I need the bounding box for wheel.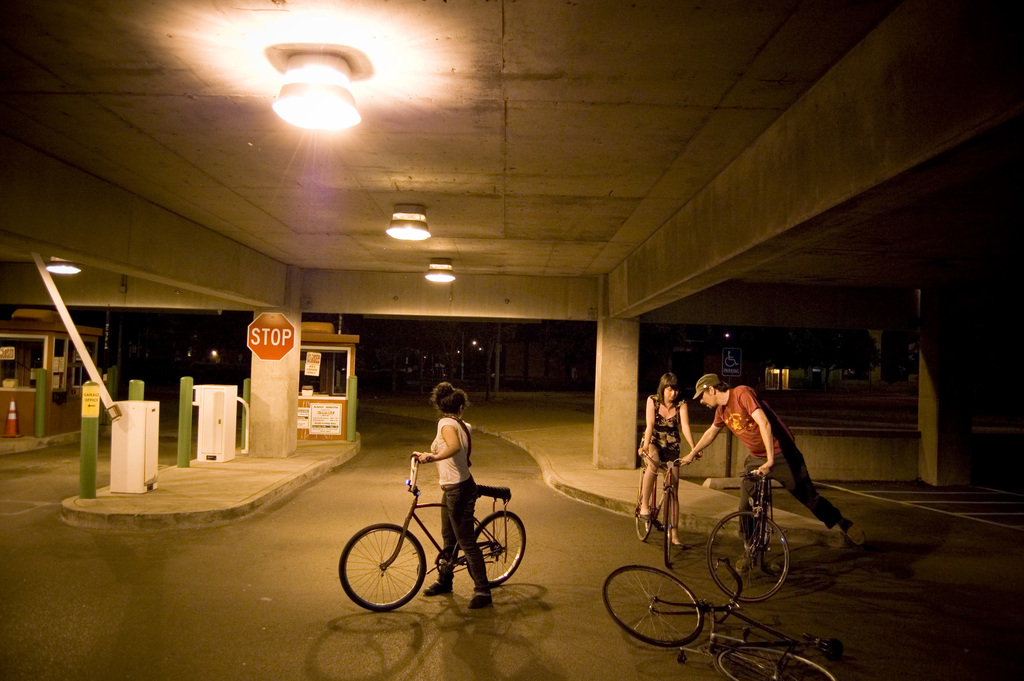
Here it is: Rect(635, 487, 656, 546).
